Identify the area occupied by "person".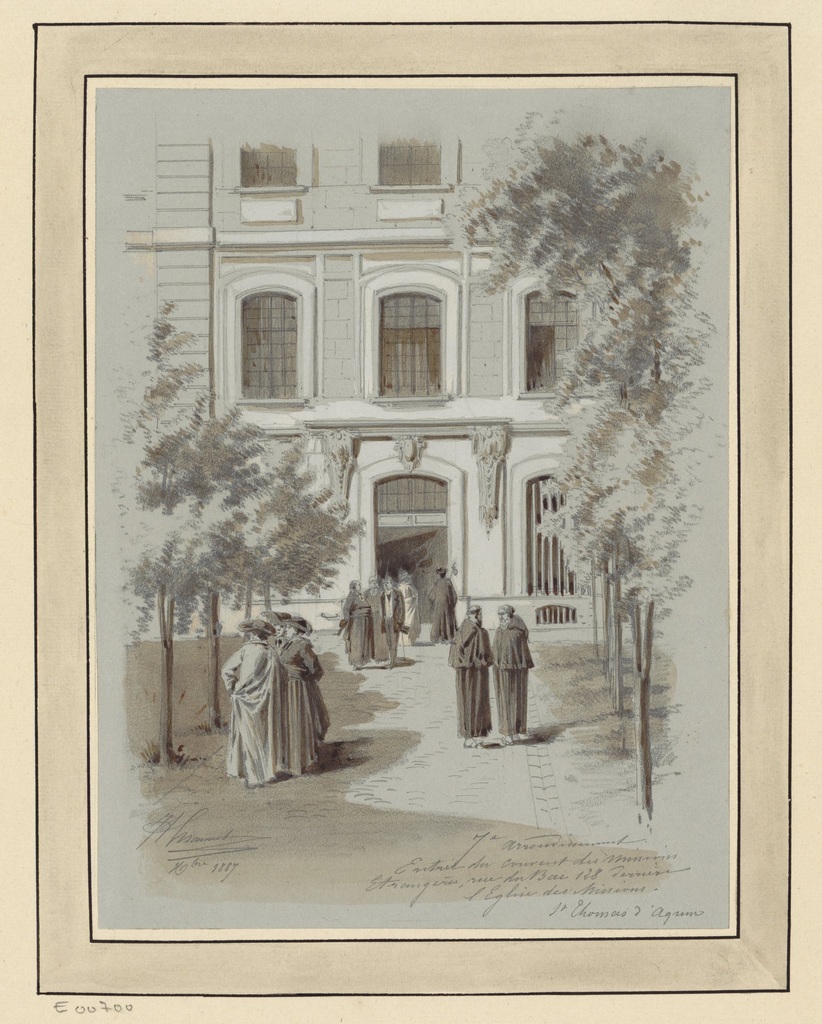
Area: bbox=(493, 596, 534, 753).
